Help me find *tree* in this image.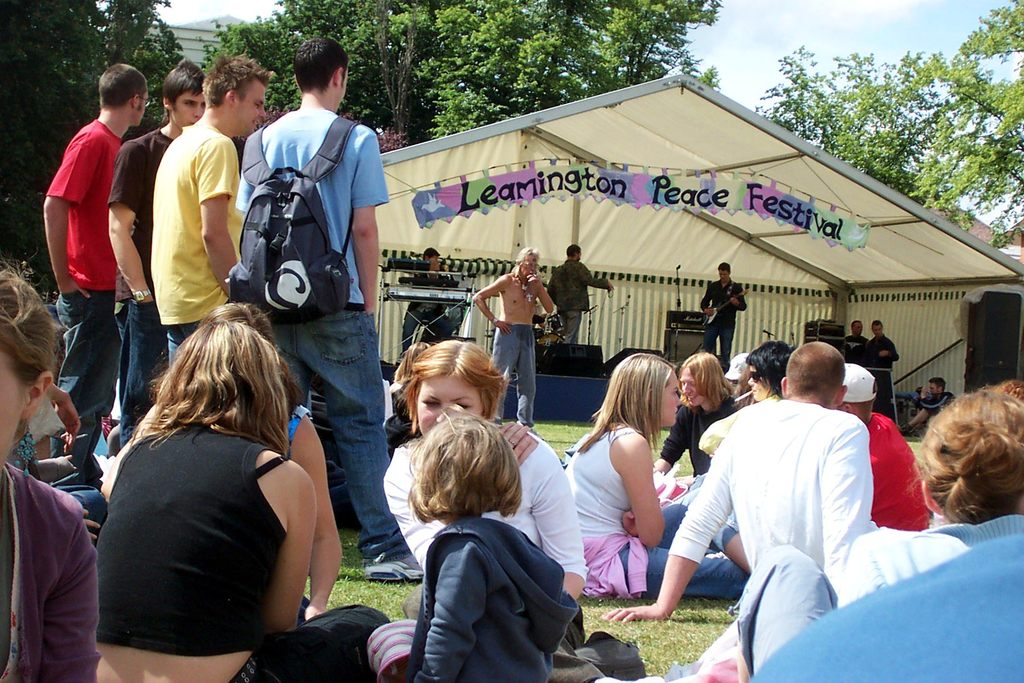
Found it: rect(0, 0, 188, 289).
